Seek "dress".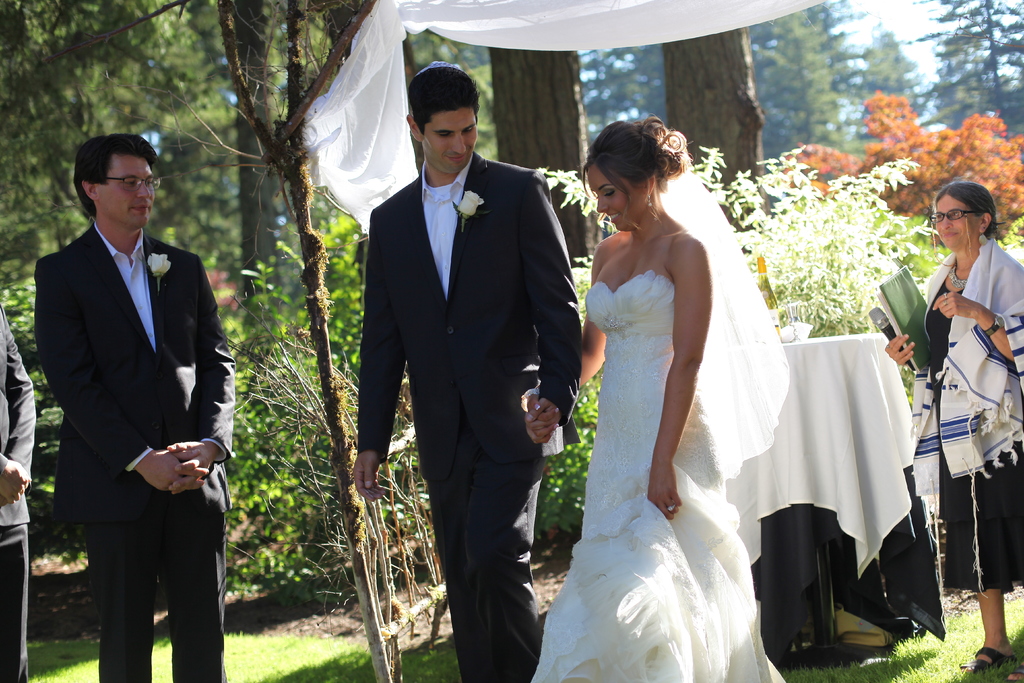
rect(928, 281, 1023, 598).
